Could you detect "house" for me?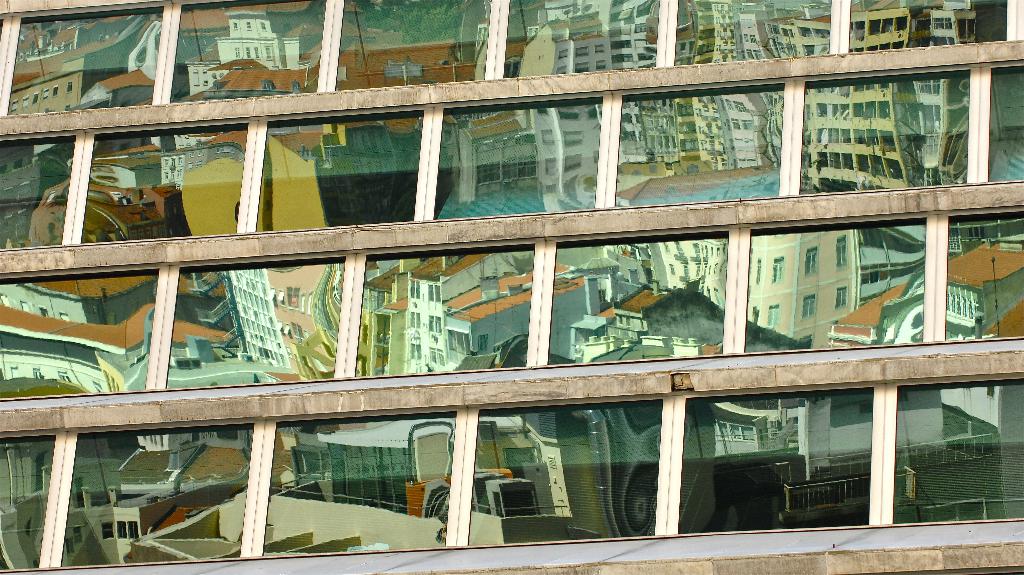
Detection result: l=340, t=1, r=483, b=83.
